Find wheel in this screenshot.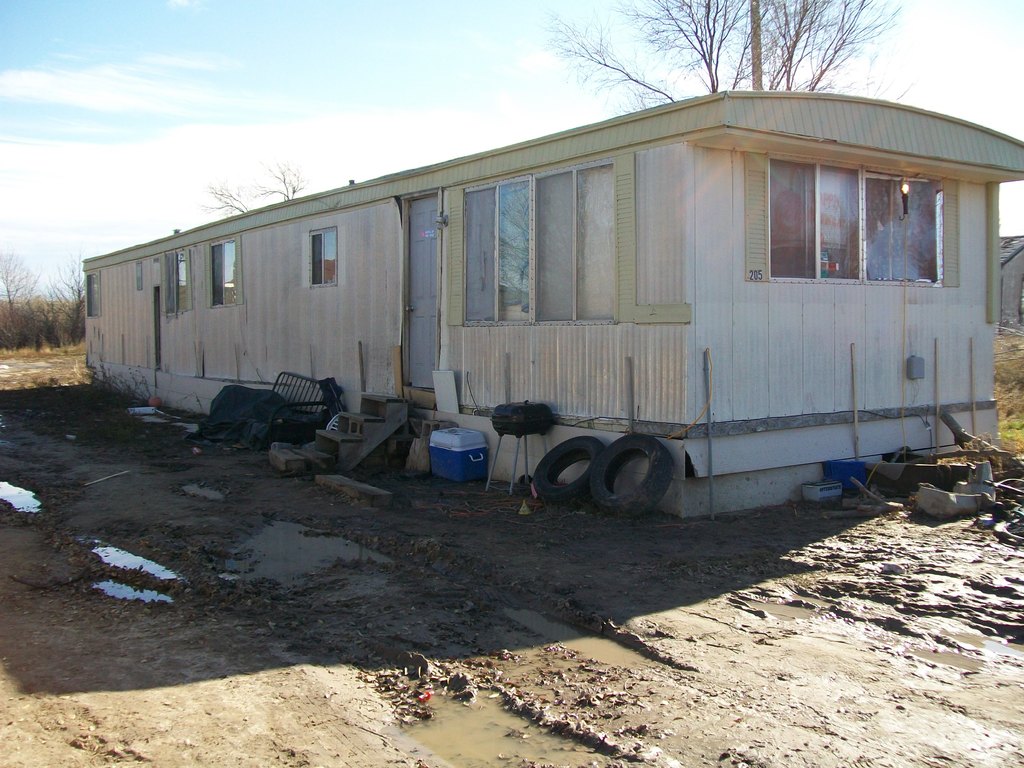
The bounding box for wheel is 591, 430, 675, 516.
